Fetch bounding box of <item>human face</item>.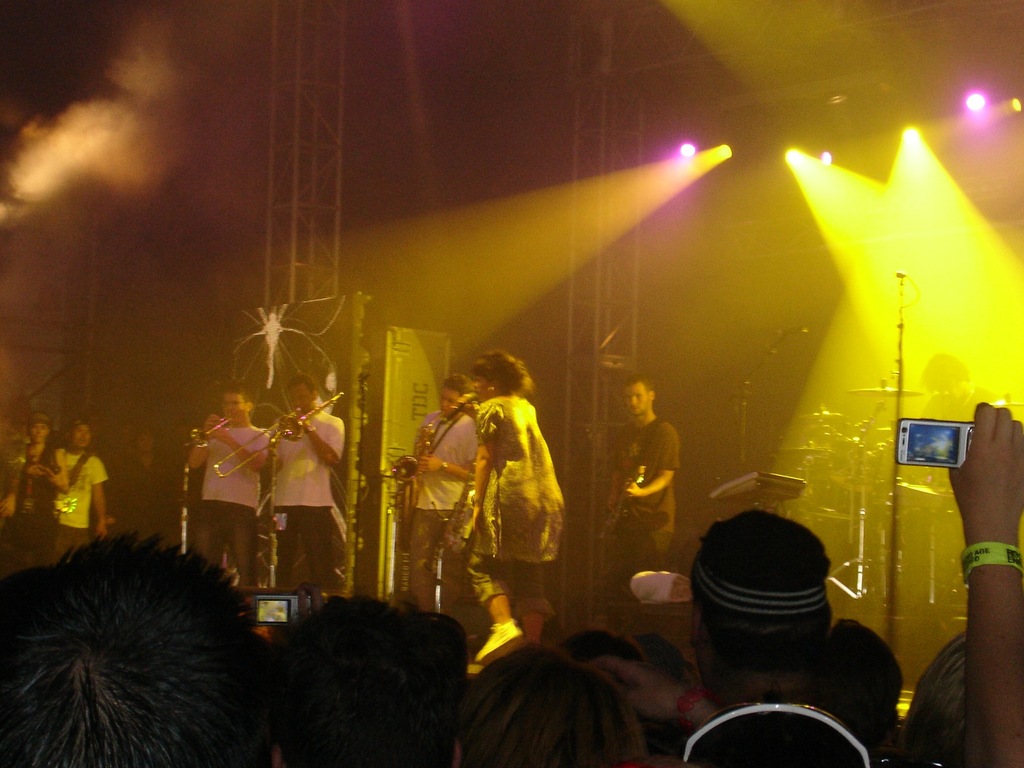
Bbox: left=70, top=424, right=92, bottom=449.
